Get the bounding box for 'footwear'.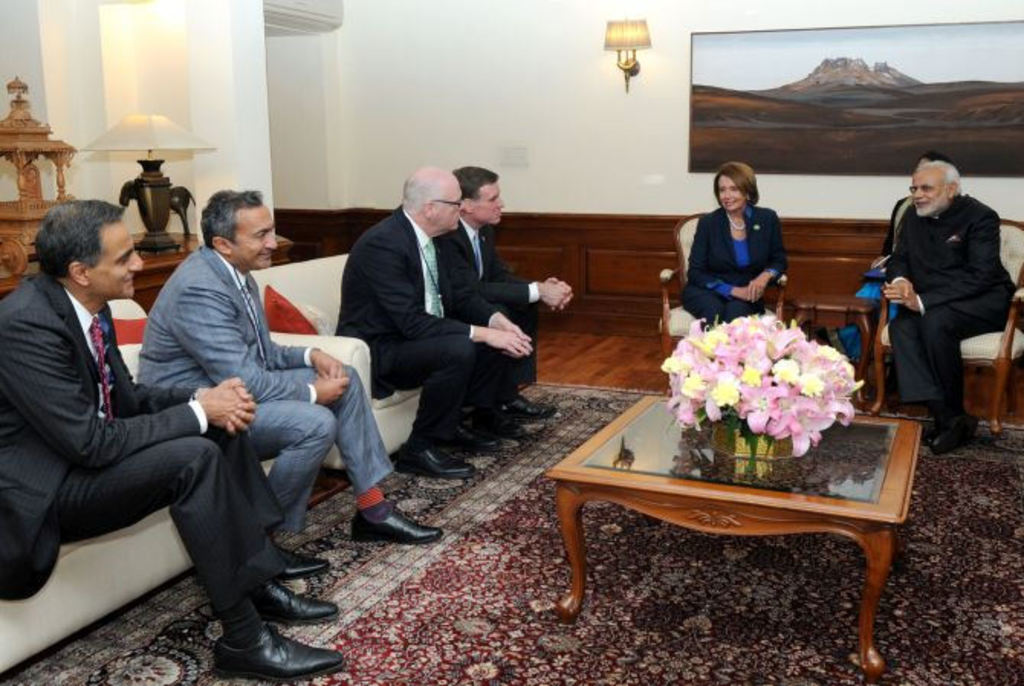
locate(475, 409, 524, 440).
